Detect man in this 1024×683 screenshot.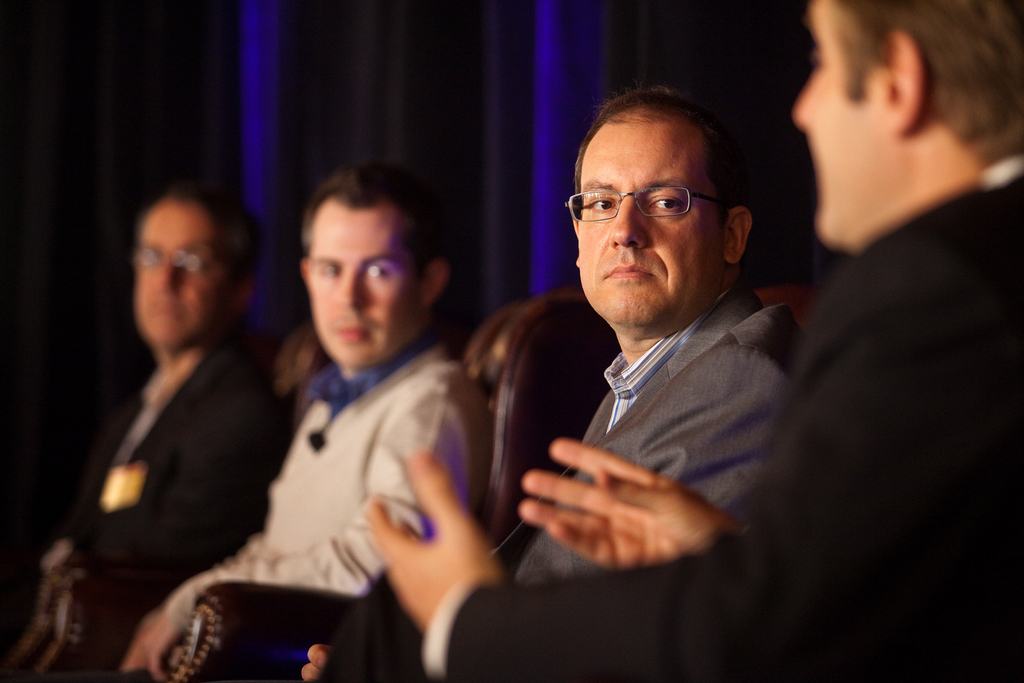
Detection: x1=362 y1=0 x2=1023 y2=682.
